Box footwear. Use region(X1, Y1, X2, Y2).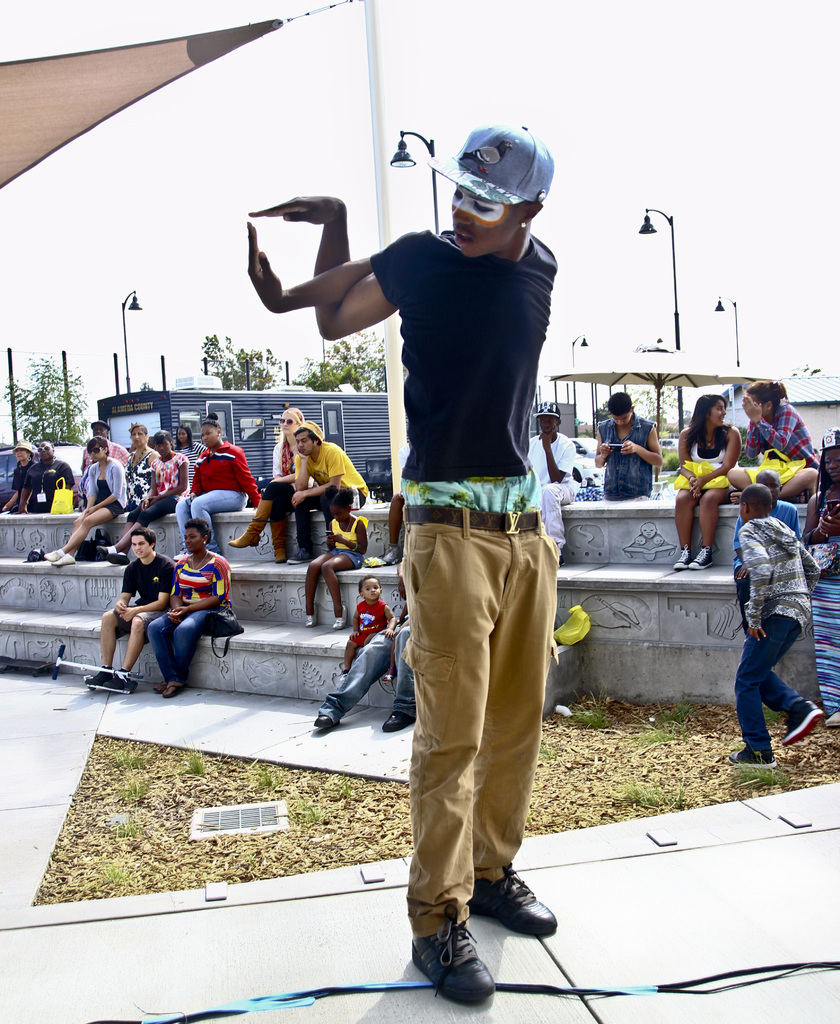
region(328, 602, 349, 630).
